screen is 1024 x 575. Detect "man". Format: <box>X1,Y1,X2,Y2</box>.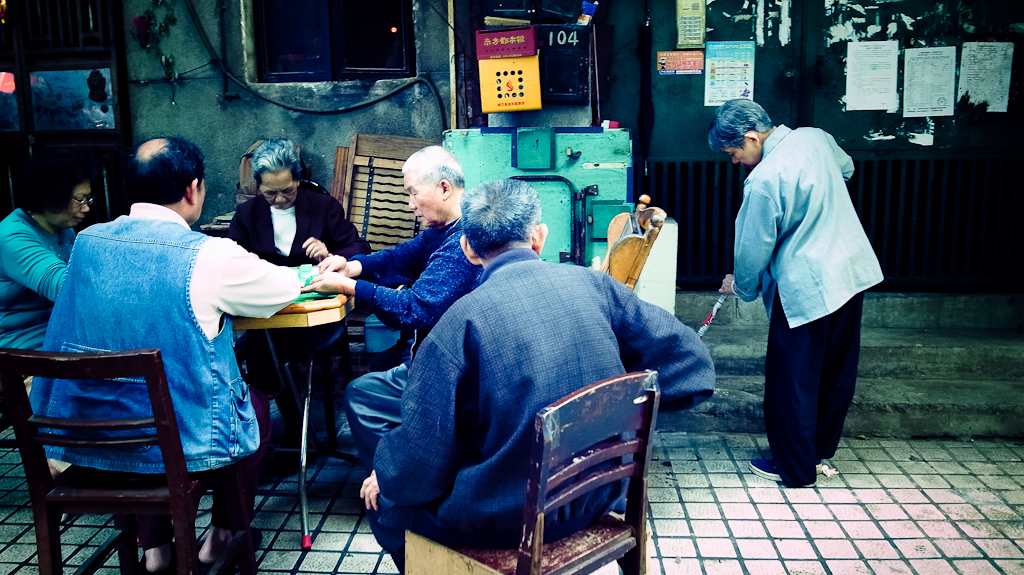
<box>309,140,482,439</box>.
